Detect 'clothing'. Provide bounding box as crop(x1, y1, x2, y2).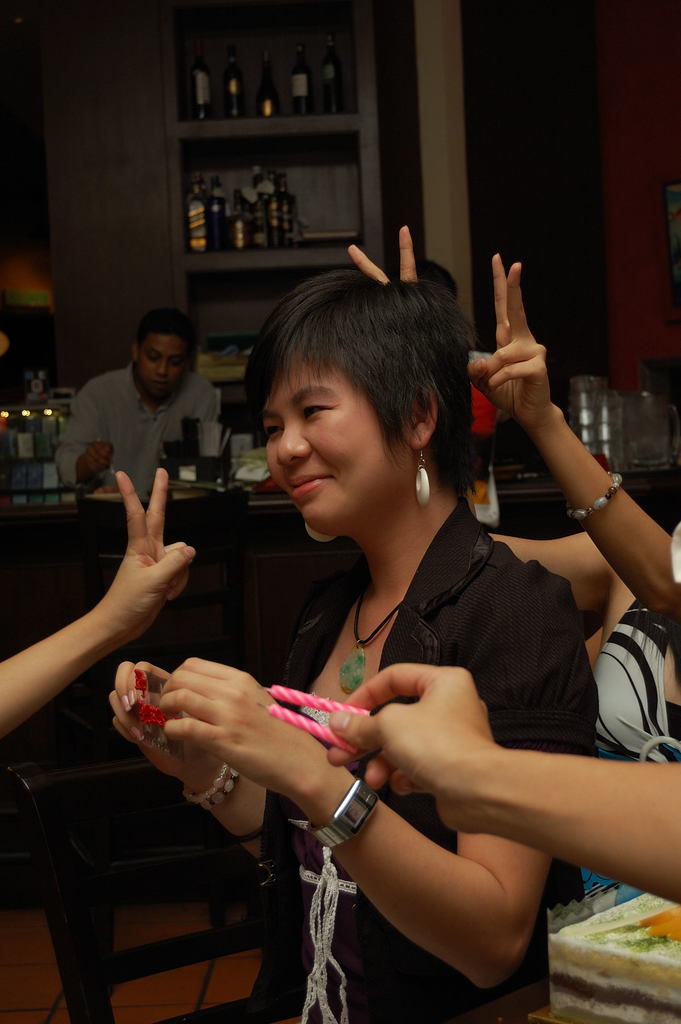
crop(246, 491, 587, 1023).
